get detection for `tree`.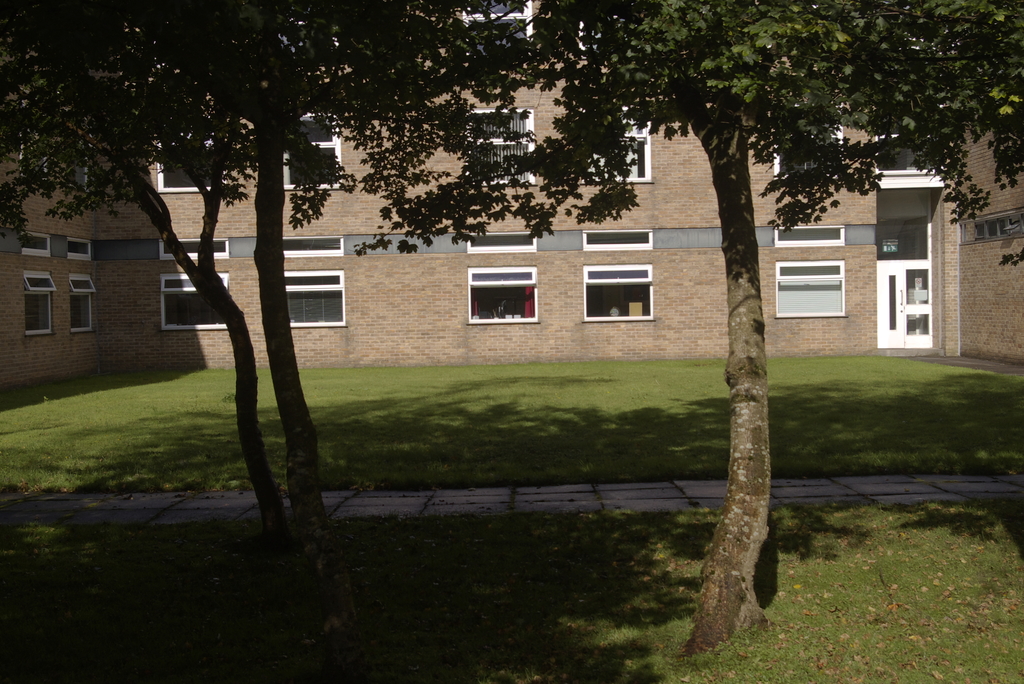
Detection: 577,11,1023,644.
